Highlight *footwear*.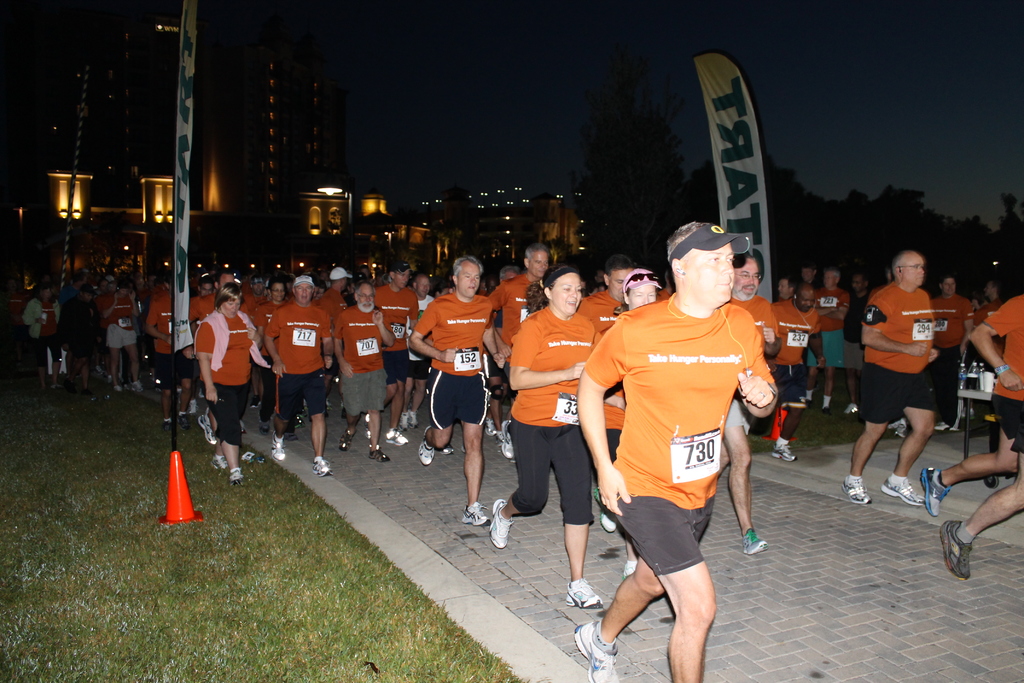
Highlighted region: {"x1": 919, "y1": 463, "x2": 950, "y2": 520}.
